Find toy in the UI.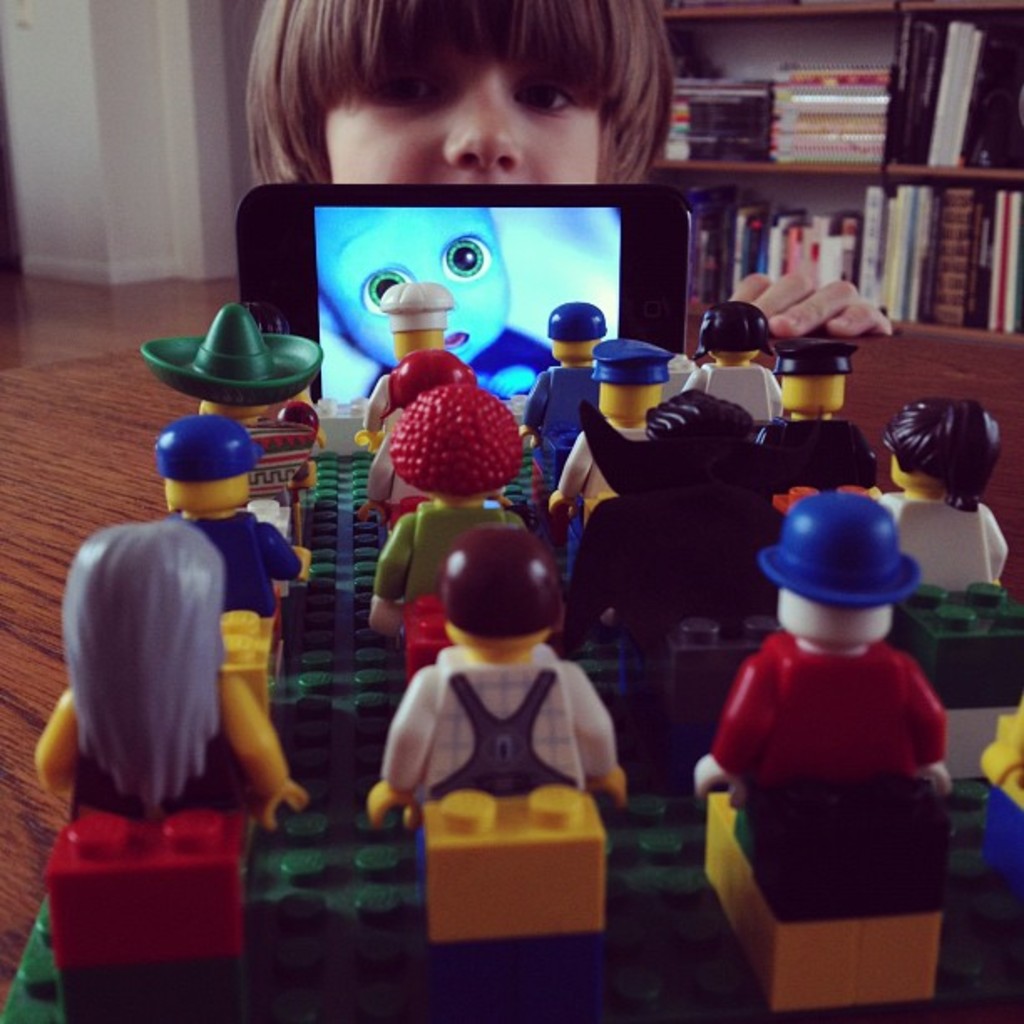
UI element at [520, 293, 622, 477].
